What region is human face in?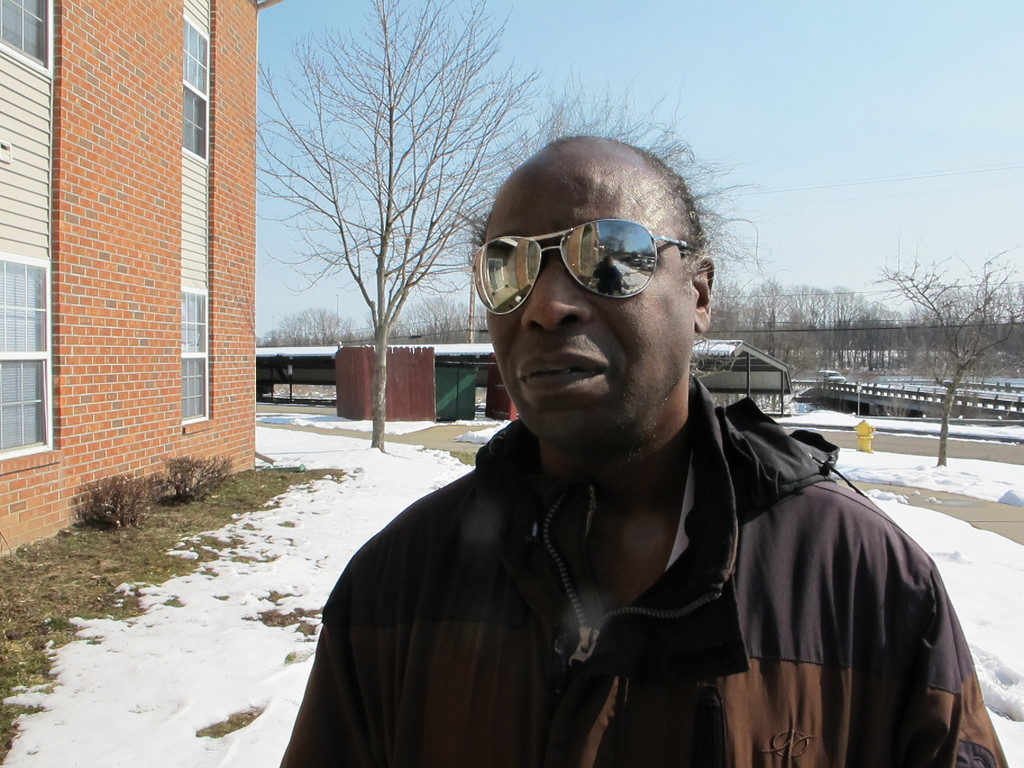
481 156 691 442.
